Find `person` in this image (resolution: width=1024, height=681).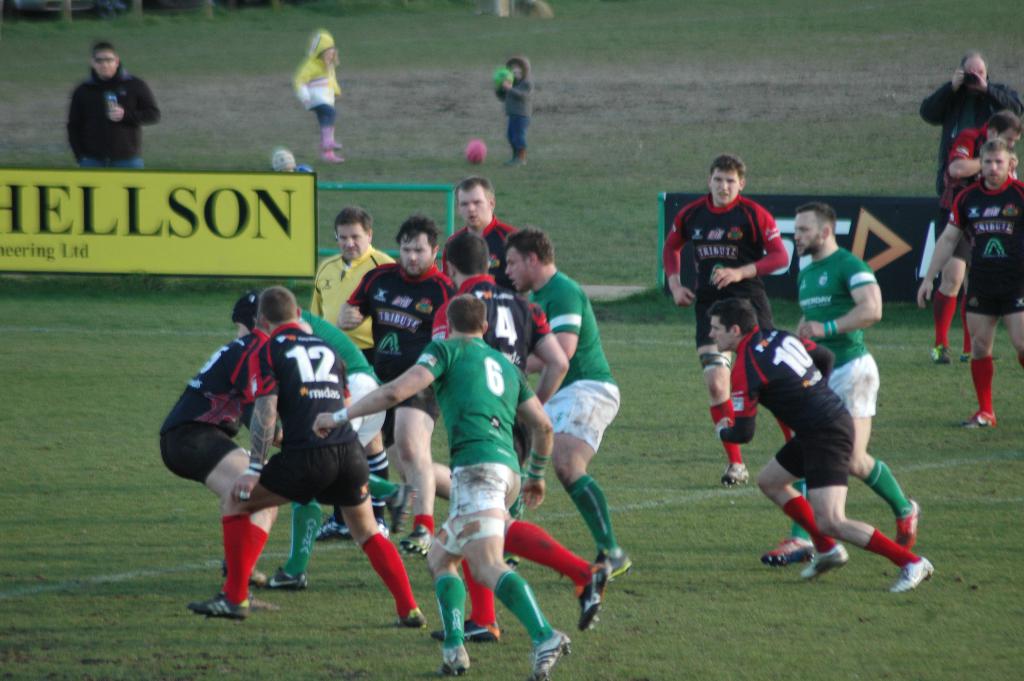
select_region(187, 281, 426, 628).
